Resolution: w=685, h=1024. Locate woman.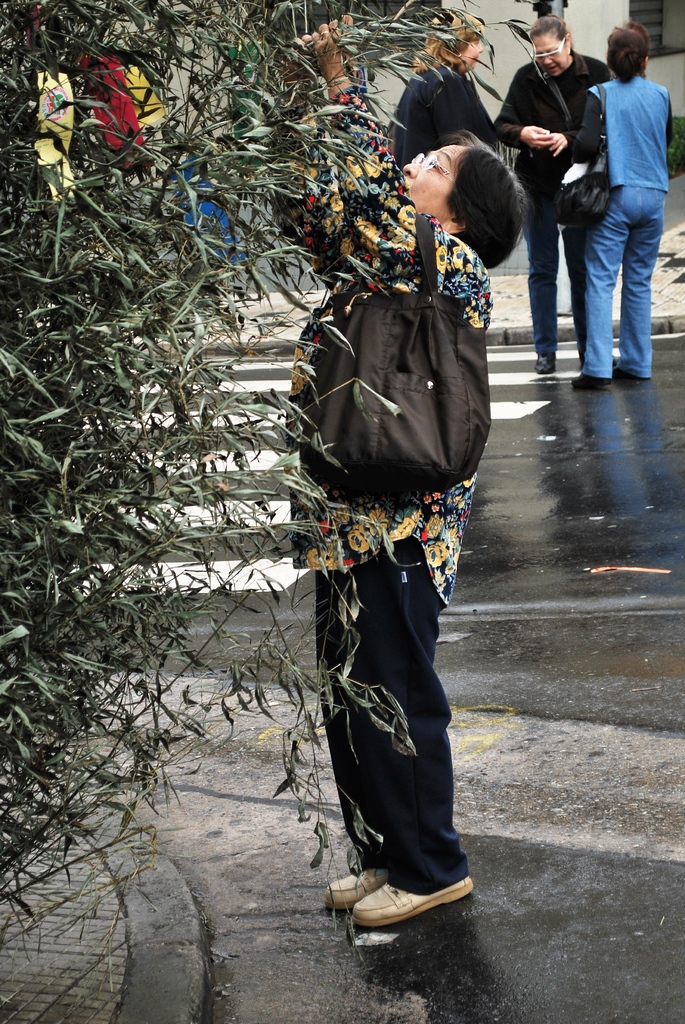
288:149:491:979.
